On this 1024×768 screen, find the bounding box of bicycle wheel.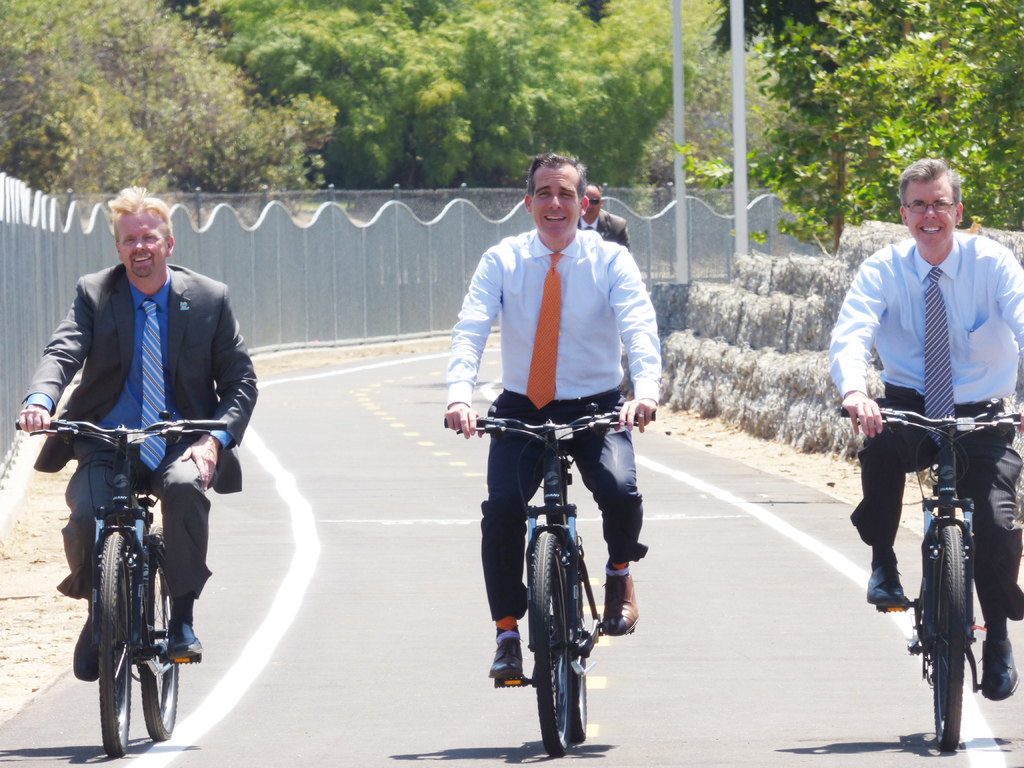
Bounding box: select_region(924, 525, 977, 758).
